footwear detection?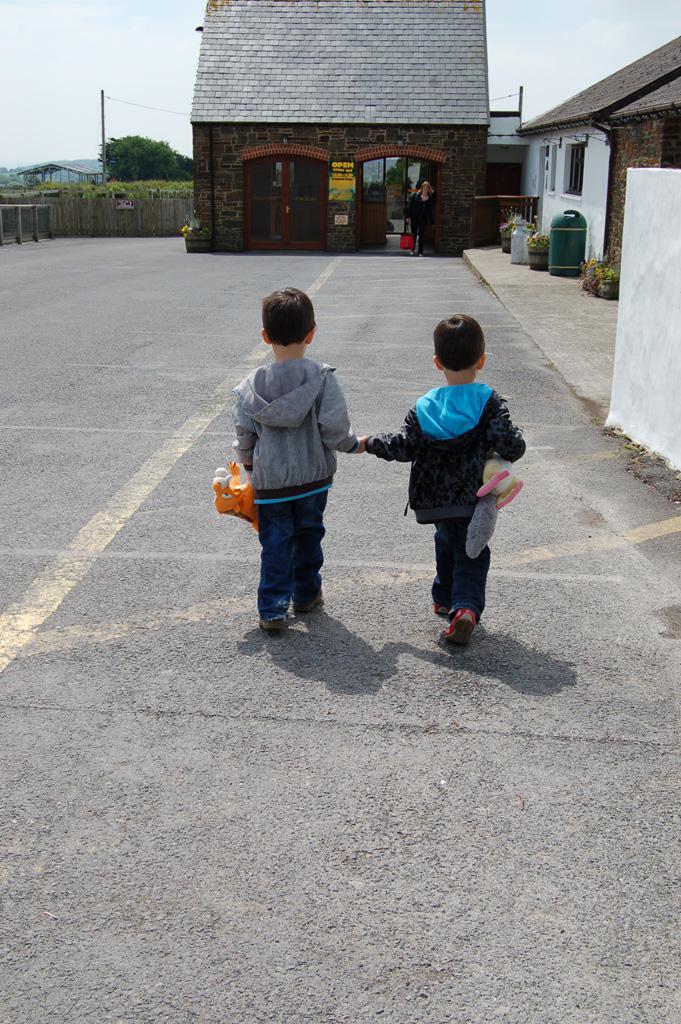
select_region(294, 599, 317, 609)
